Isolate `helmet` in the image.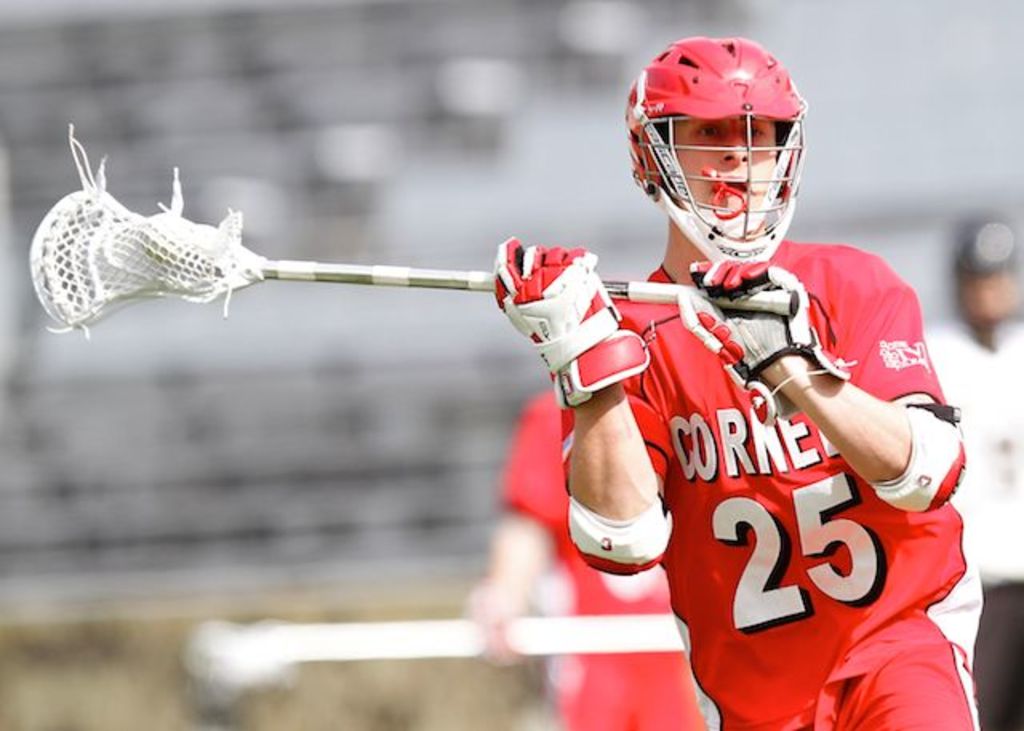
Isolated region: {"x1": 627, "y1": 27, "x2": 826, "y2": 270}.
